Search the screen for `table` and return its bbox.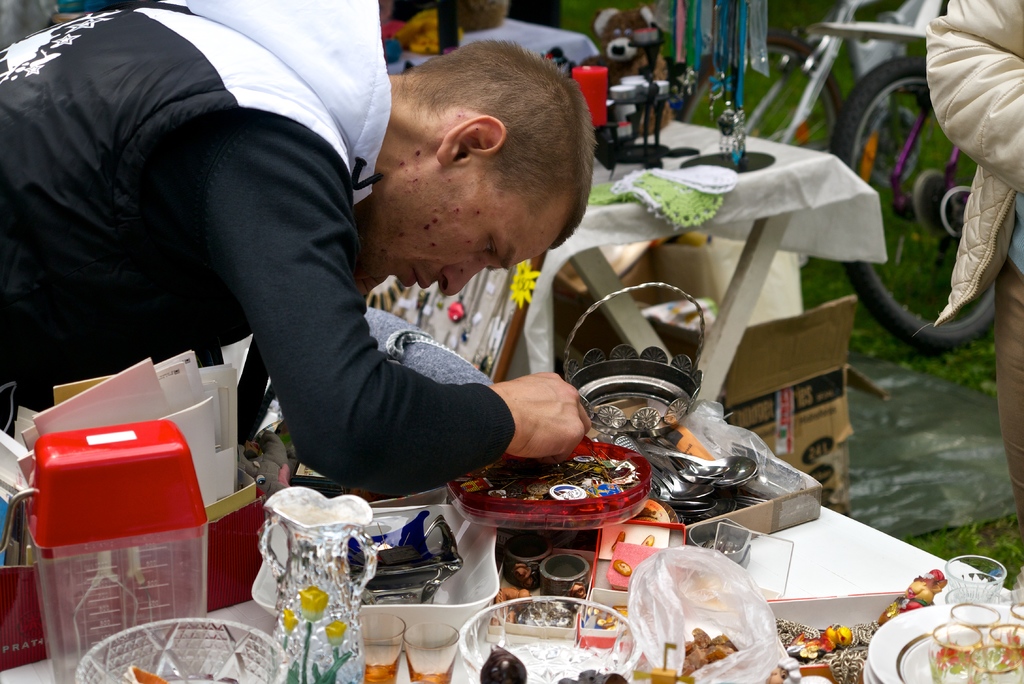
Found: rect(0, 512, 1014, 683).
